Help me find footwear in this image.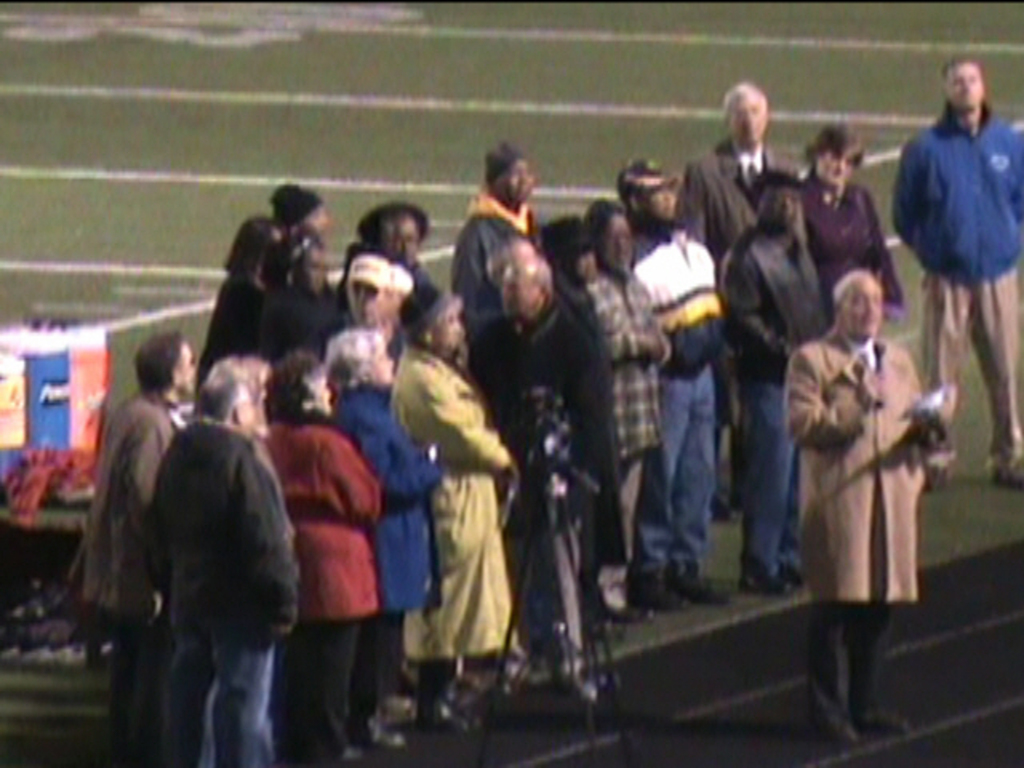
Found it: crop(395, 690, 485, 734).
